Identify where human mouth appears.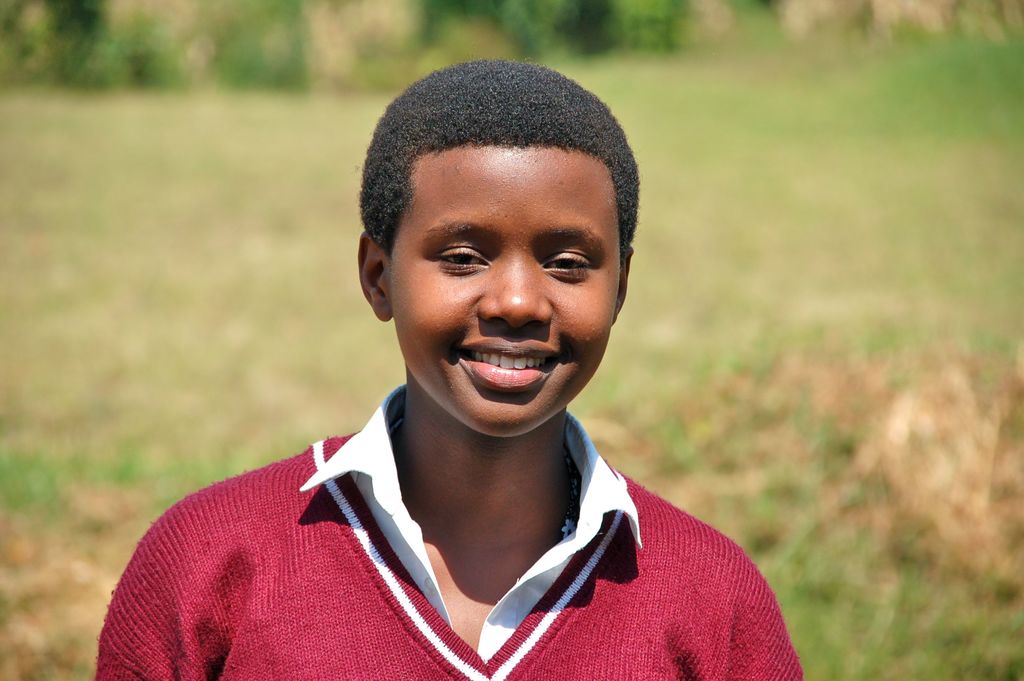
Appears at <bbox>451, 333, 565, 394</bbox>.
